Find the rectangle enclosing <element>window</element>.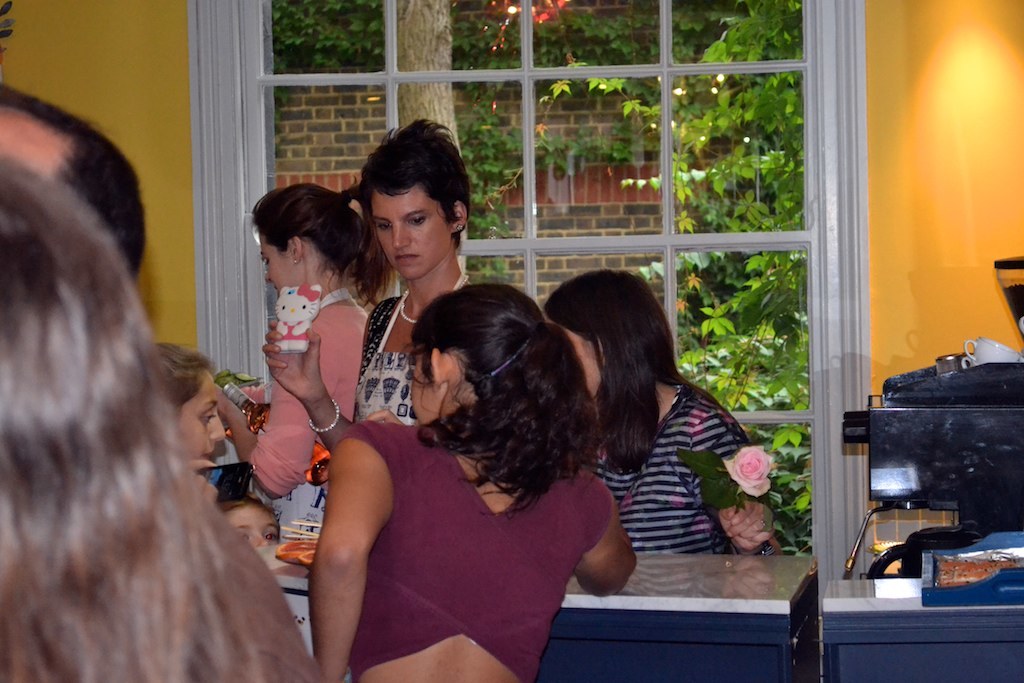
box=[188, 0, 867, 676].
